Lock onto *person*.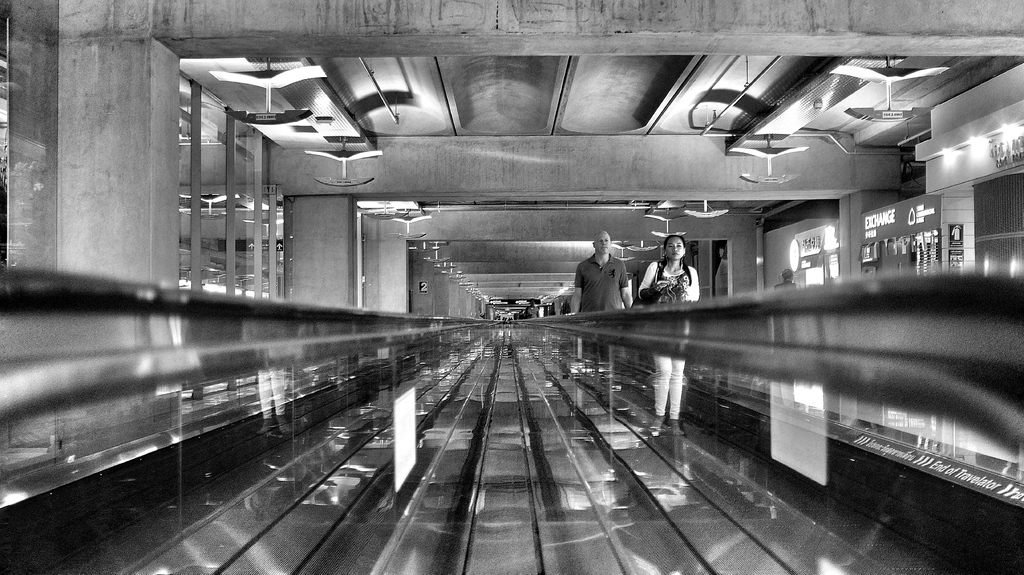
Locked: select_region(637, 233, 703, 439).
